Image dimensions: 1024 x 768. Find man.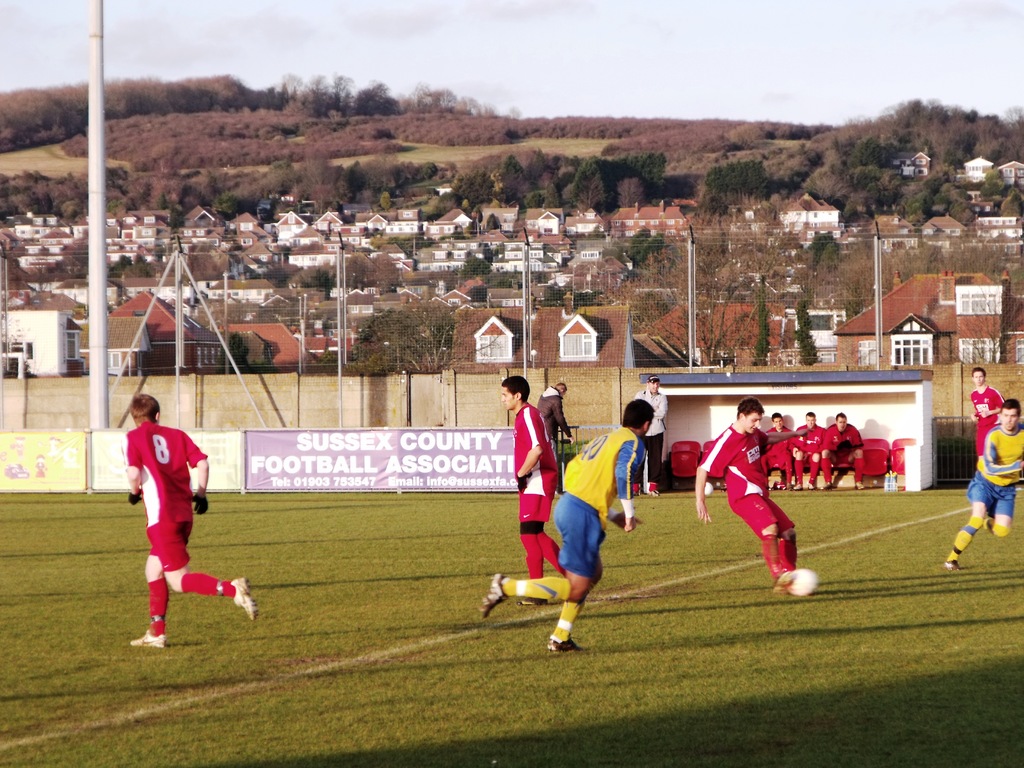
821:413:863:490.
